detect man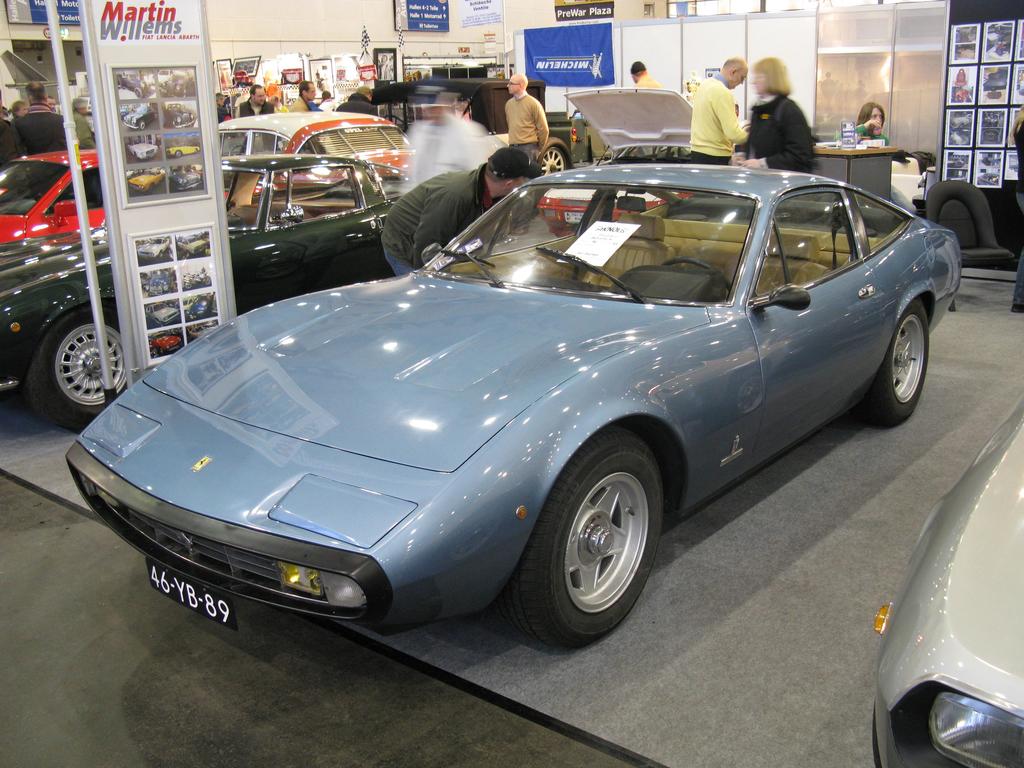
[620,55,662,92]
